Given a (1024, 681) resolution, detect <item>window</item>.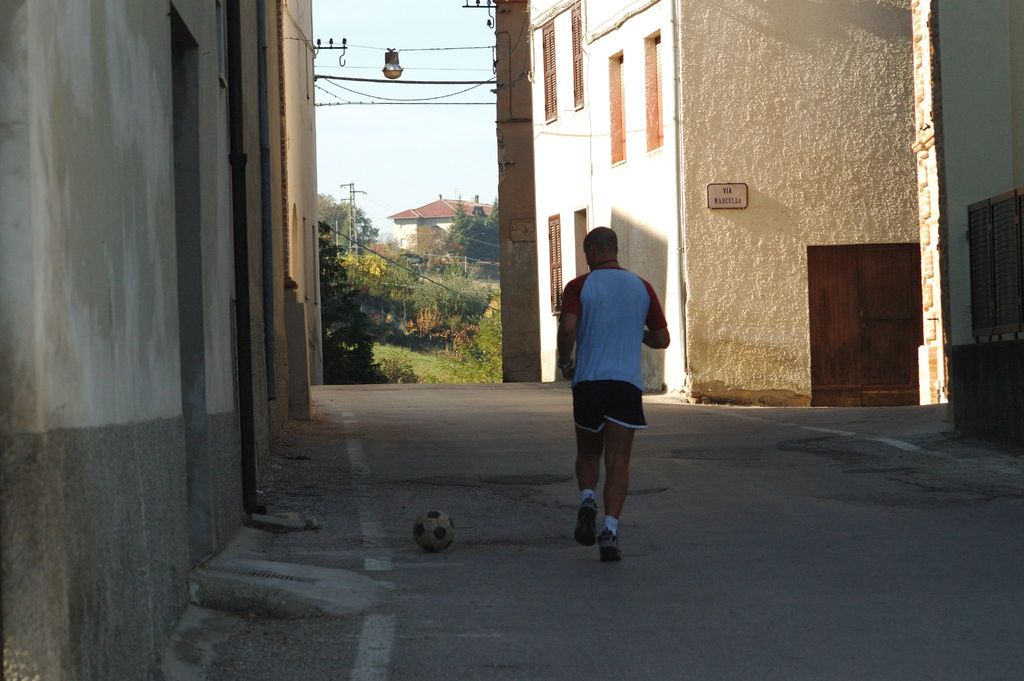
540/21/557/123.
